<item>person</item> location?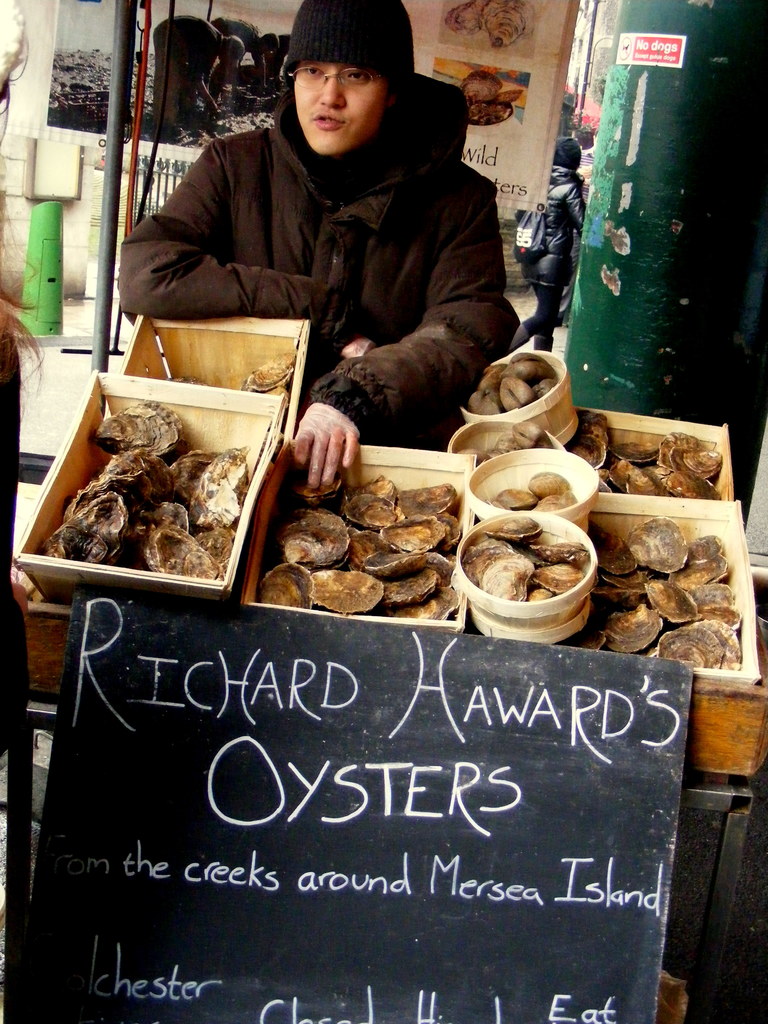
BBox(130, 0, 548, 423)
